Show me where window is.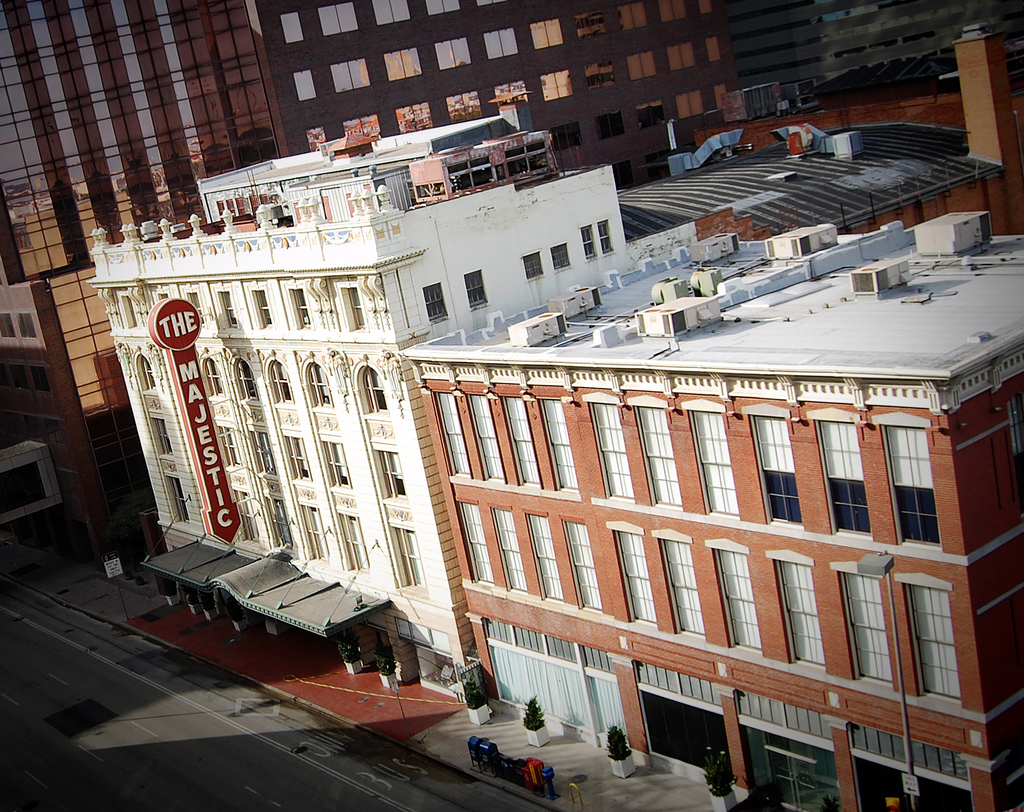
window is at <bbox>636, 406, 682, 512</bbox>.
